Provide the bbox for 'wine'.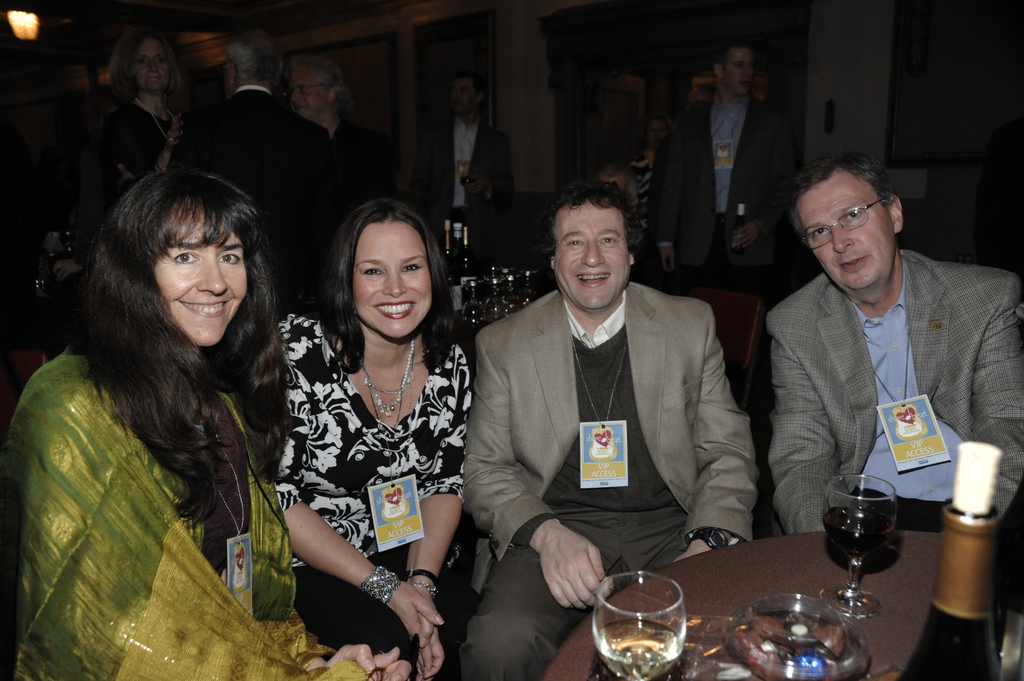
x1=815 y1=503 x2=893 y2=557.
